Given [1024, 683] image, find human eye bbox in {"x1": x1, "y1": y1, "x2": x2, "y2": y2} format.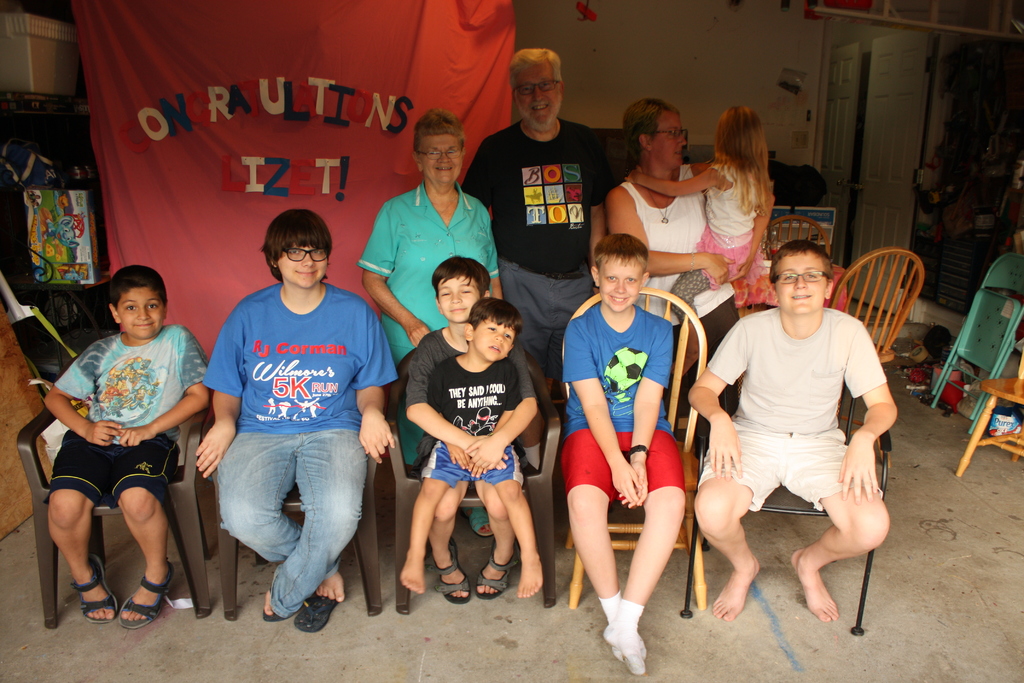
{"x1": 504, "y1": 333, "x2": 511, "y2": 342}.
